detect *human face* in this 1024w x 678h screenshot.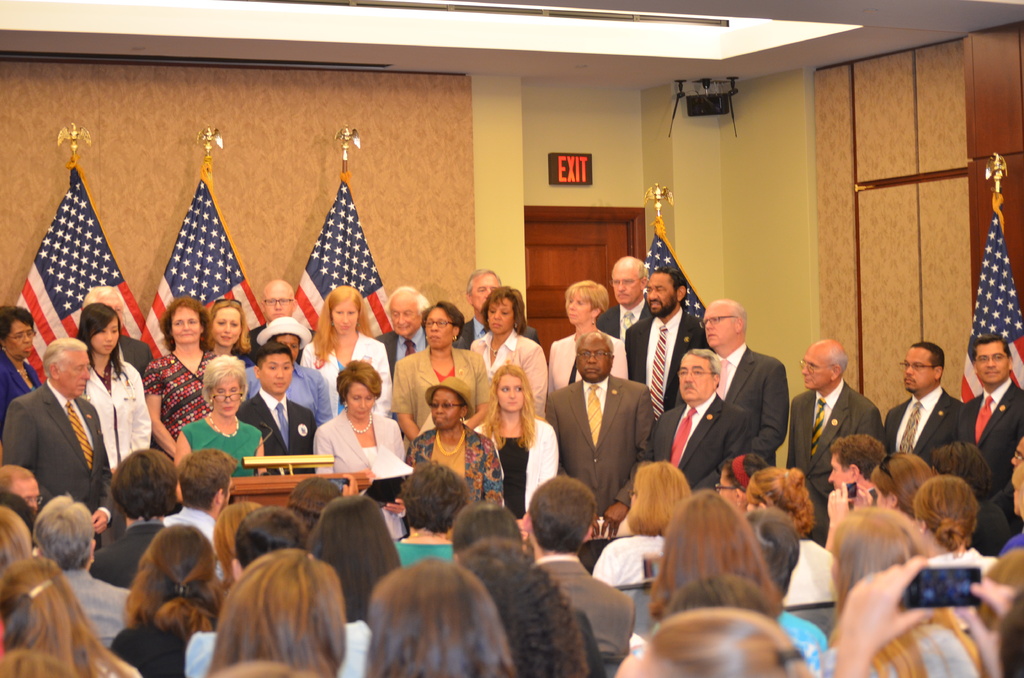
Detection: [left=492, top=296, right=511, bottom=327].
